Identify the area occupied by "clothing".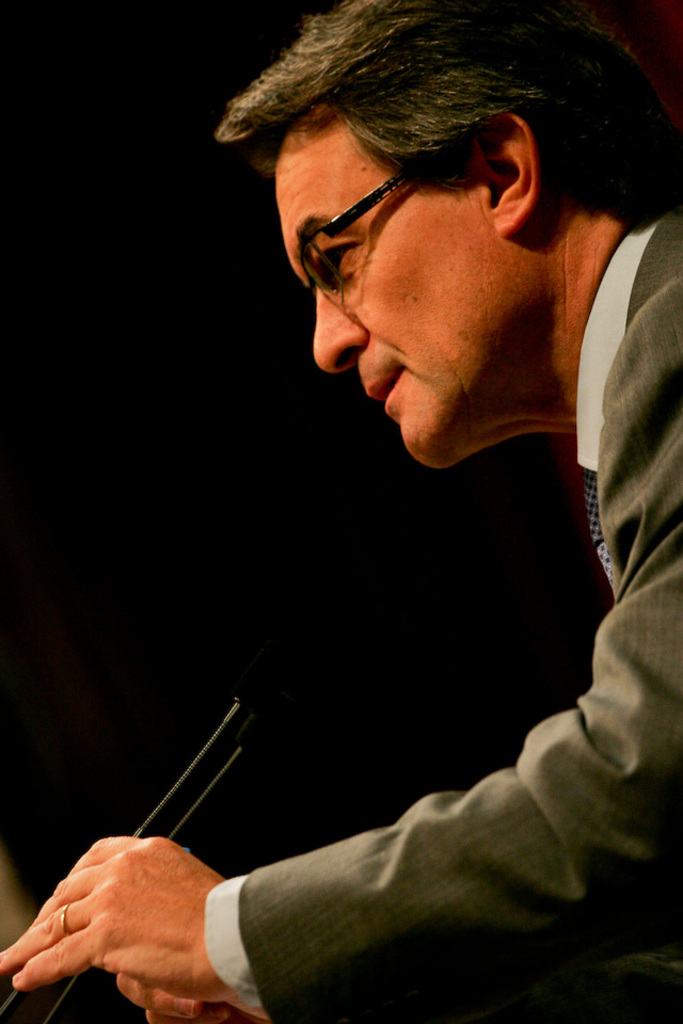
Area: Rect(163, 141, 680, 997).
